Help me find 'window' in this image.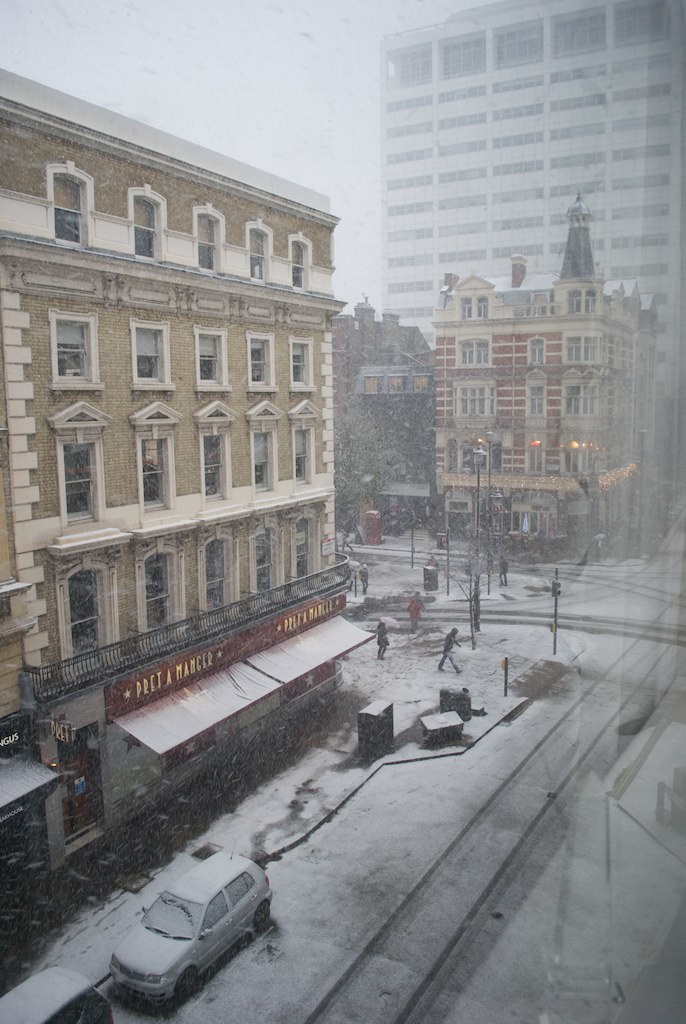
Found it: select_region(284, 334, 316, 392).
